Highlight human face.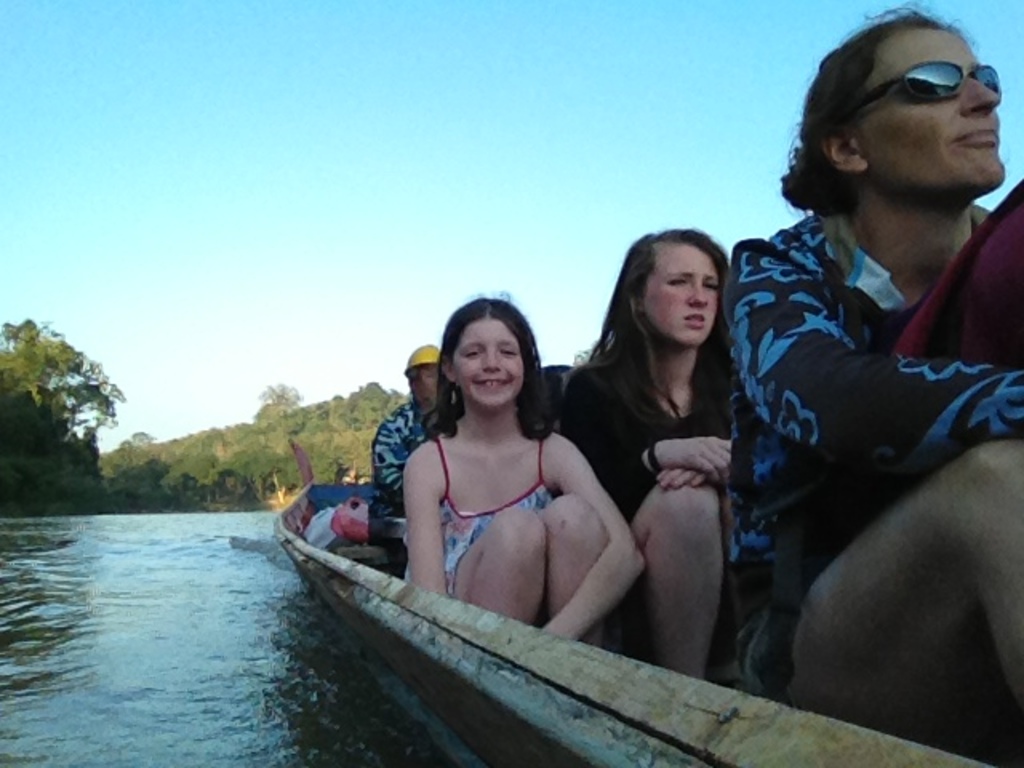
Highlighted region: Rect(645, 240, 723, 344).
